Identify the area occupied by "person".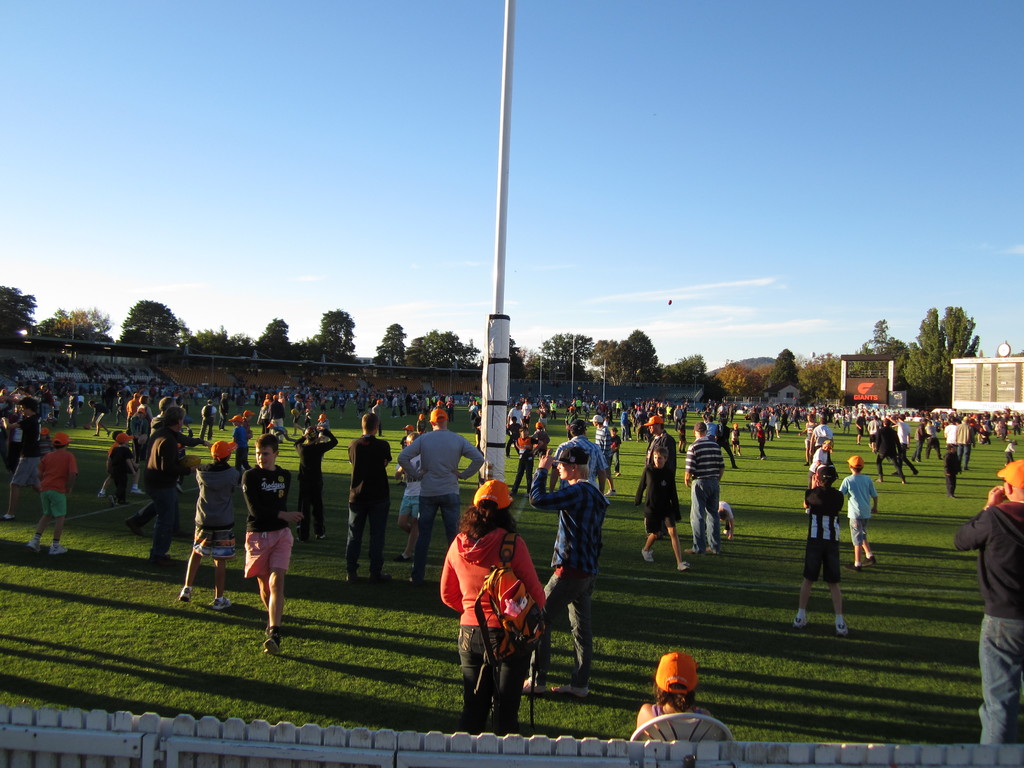
Area: (x1=176, y1=440, x2=232, y2=613).
